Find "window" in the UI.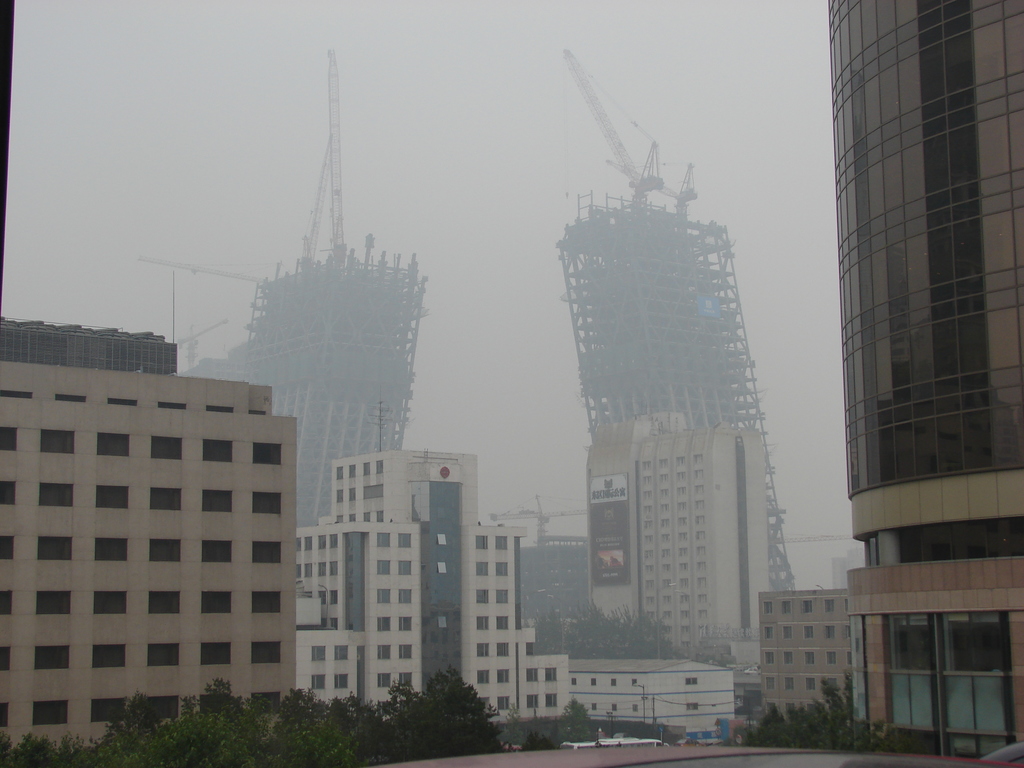
UI element at x1=590, y1=677, x2=596, y2=687.
